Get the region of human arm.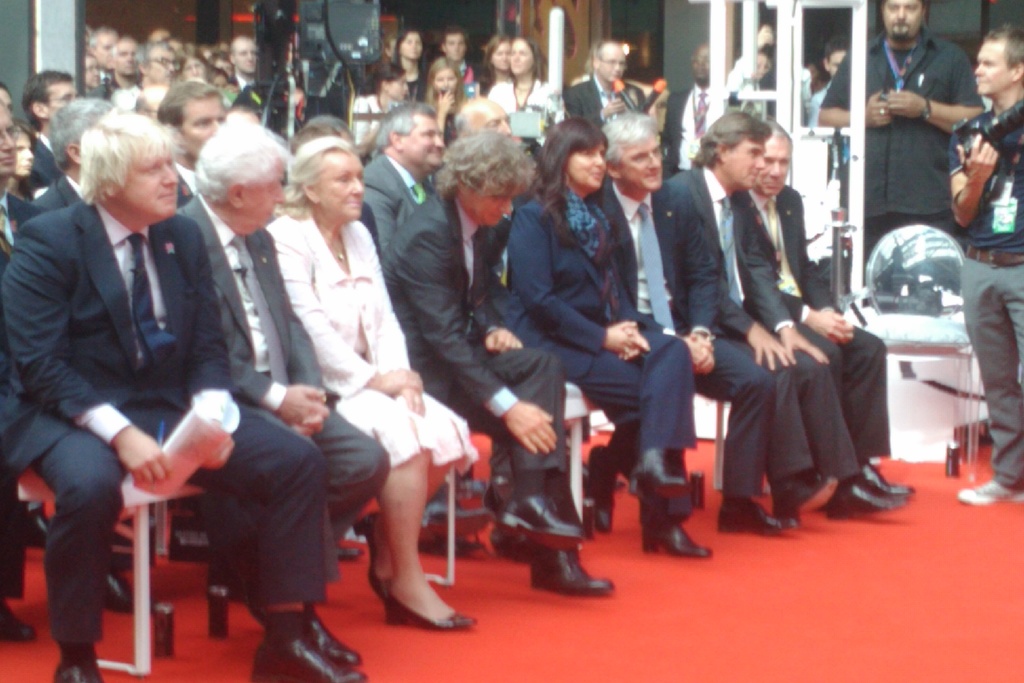
region(902, 63, 1005, 133).
